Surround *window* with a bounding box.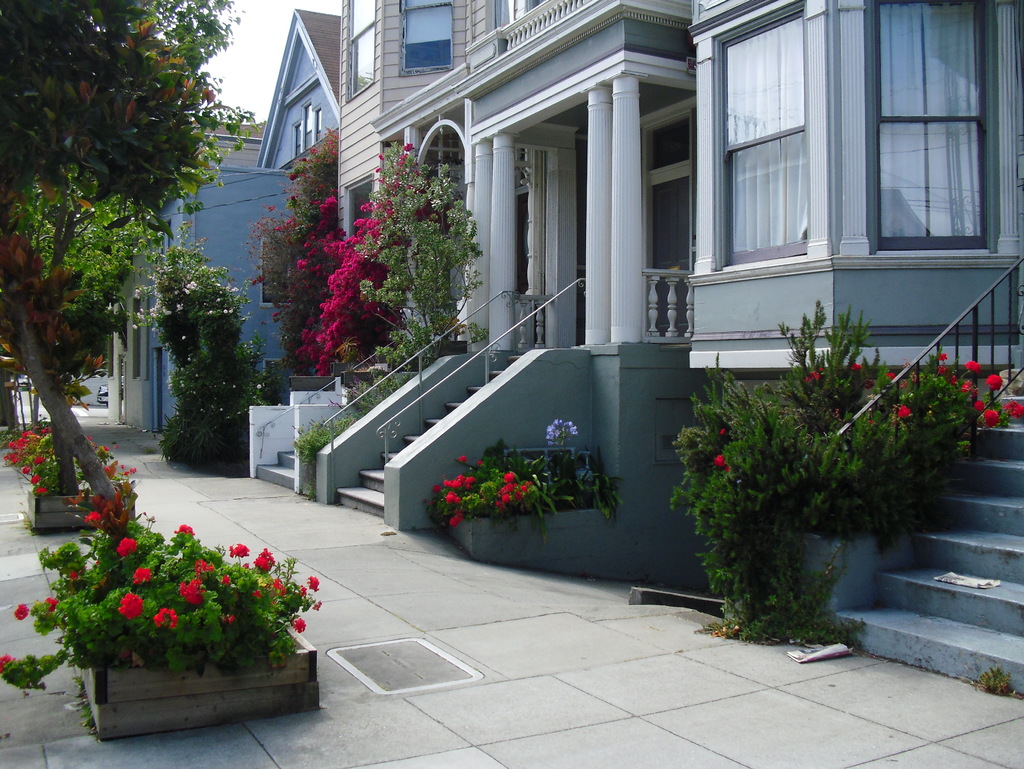
bbox=[717, 3, 807, 268].
